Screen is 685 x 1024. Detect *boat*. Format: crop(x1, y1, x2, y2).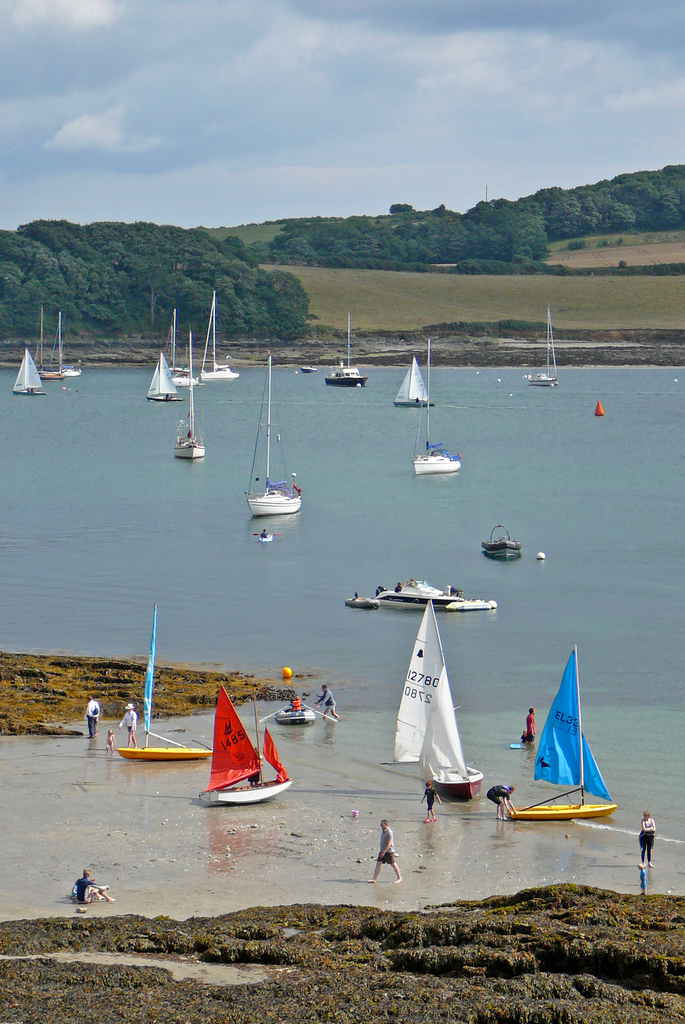
crop(382, 577, 468, 607).
